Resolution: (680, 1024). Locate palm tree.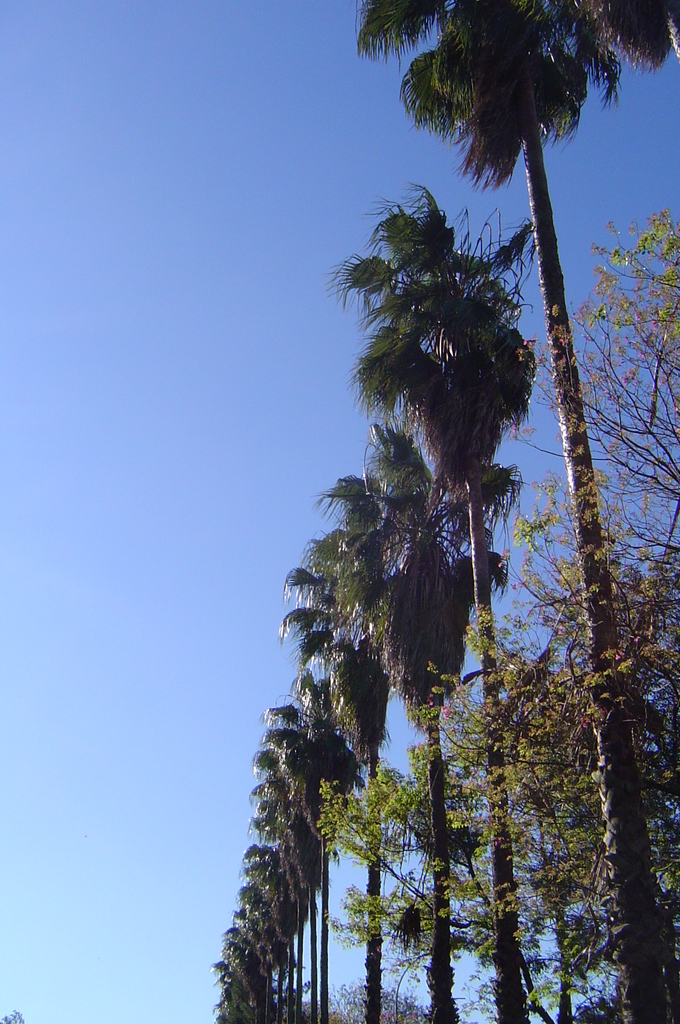
pyautogui.locateOnScreen(283, 682, 356, 776).
